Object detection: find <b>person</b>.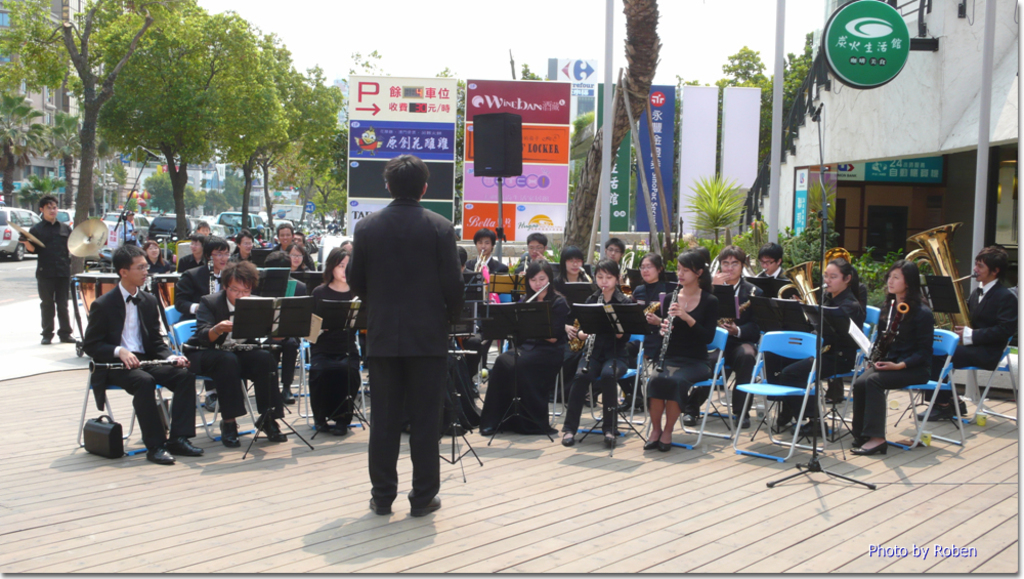
box=[773, 259, 863, 437].
